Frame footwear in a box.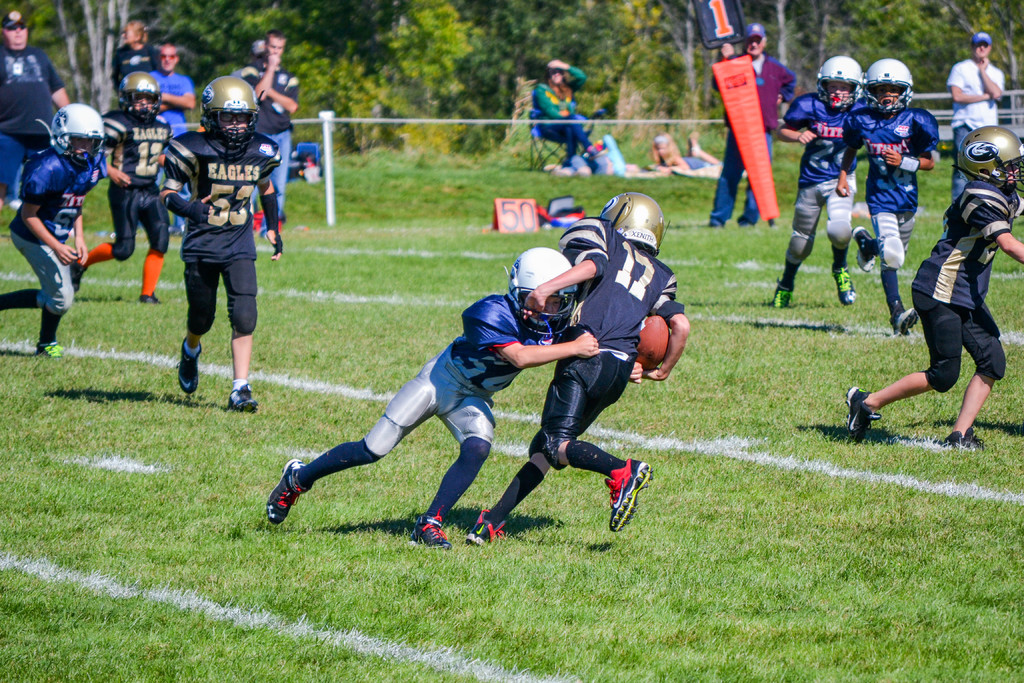
{"left": 175, "top": 334, "right": 202, "bottom": 393}.
